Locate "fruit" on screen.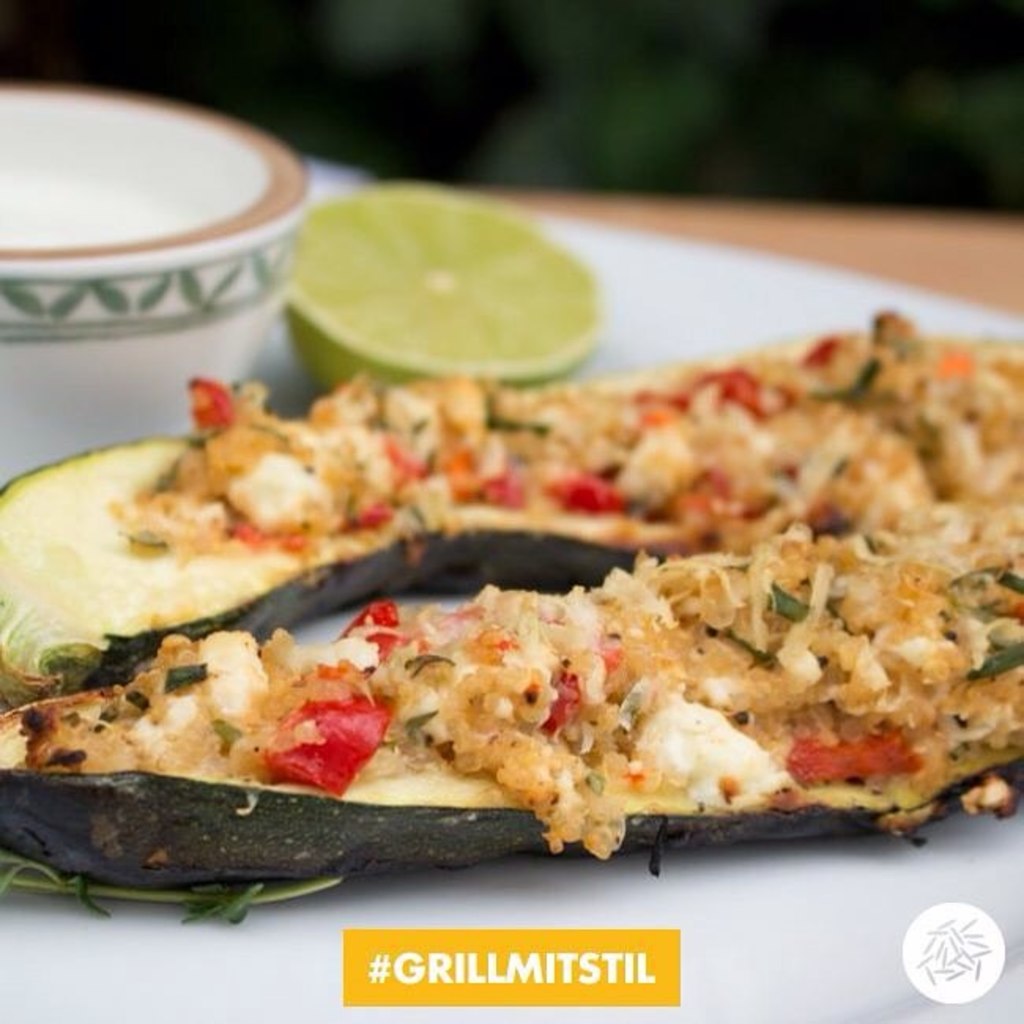
On screen at Rect(288, 211, 636, 386).
